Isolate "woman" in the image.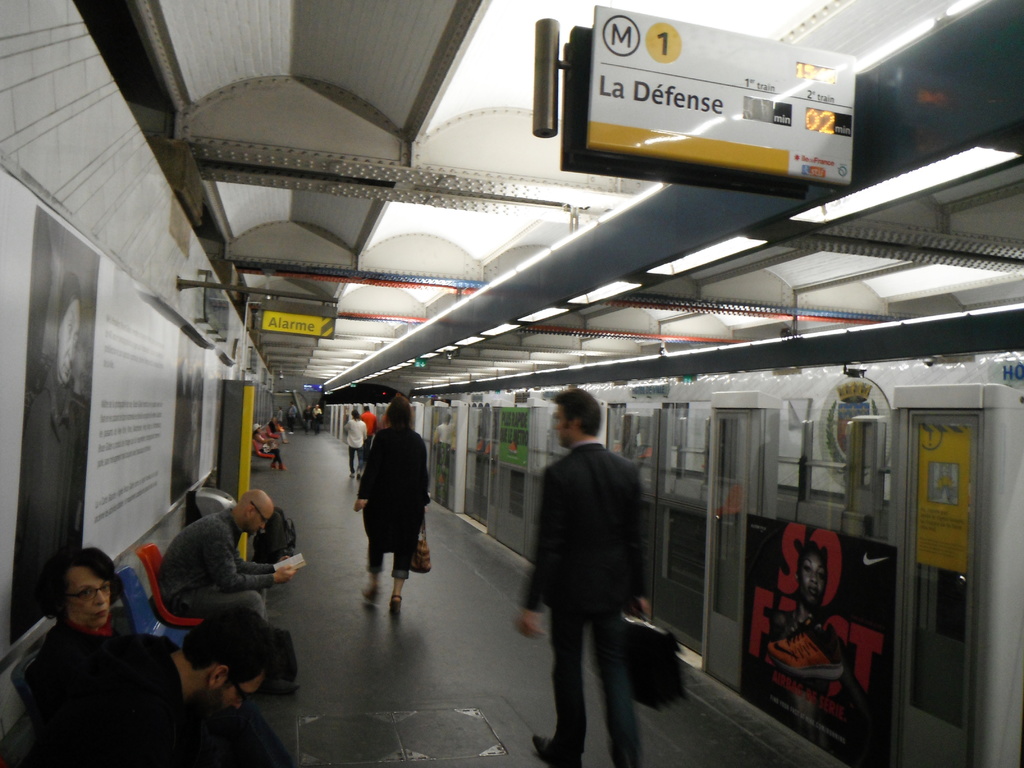
Isolated region: left=340, top=411, right=370, bottom=468.
